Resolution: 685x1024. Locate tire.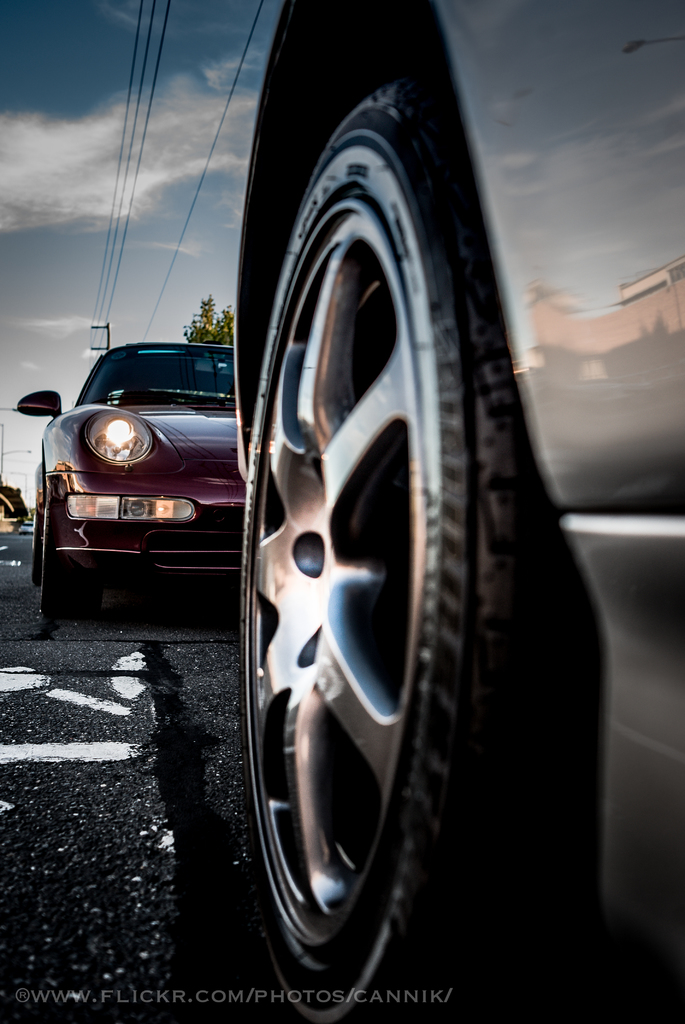
bbox=[36, 491, 60, 624].
